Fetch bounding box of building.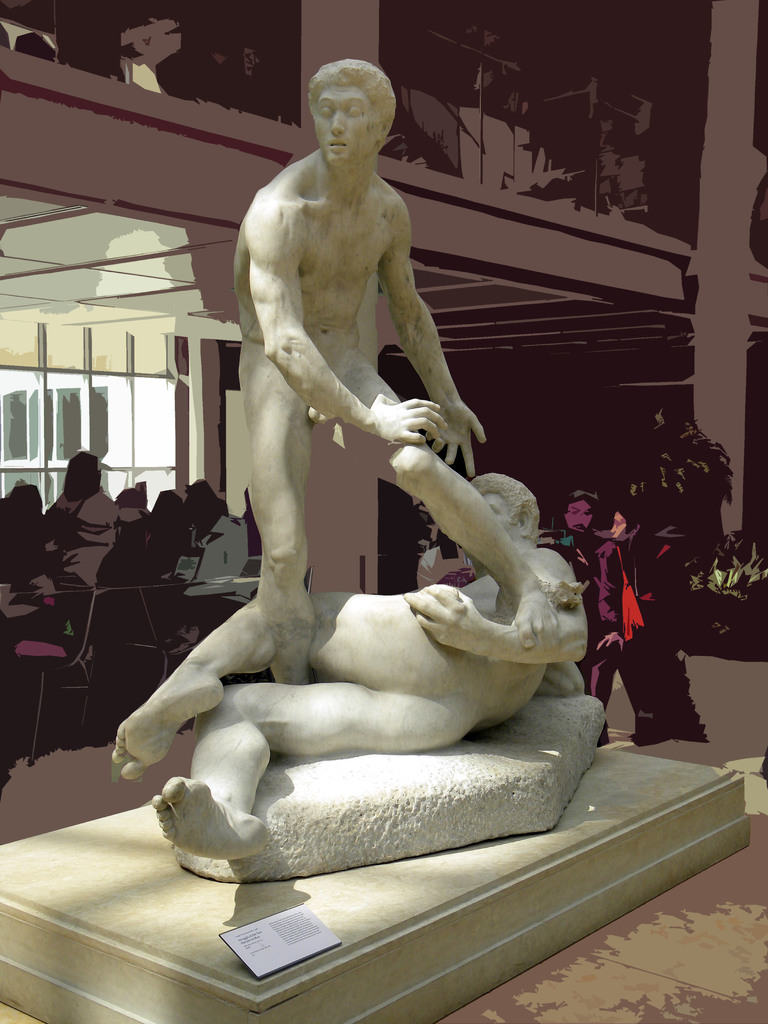
Bbox: box=[0, 0, 767, 1023].
